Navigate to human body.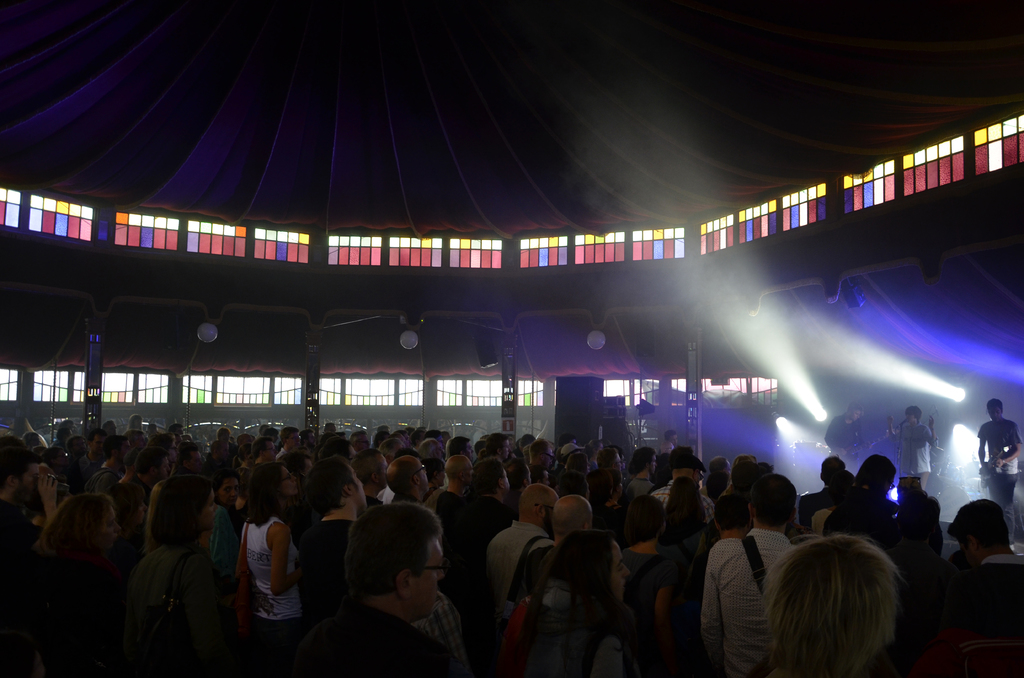
Navigation target: (x1=664, y1=441, x2=687, y2=501).
